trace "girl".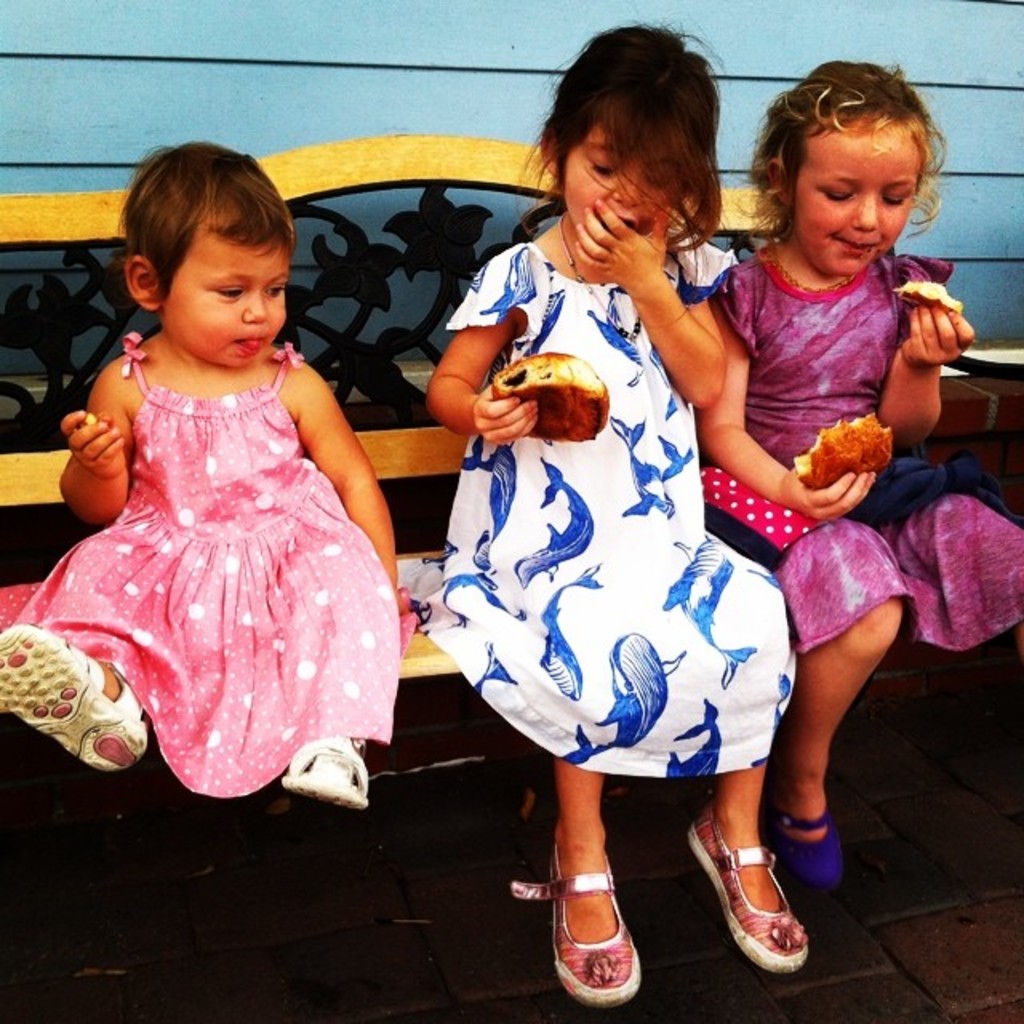
Traced to left=0, top=144, right=395, bottom=803.
